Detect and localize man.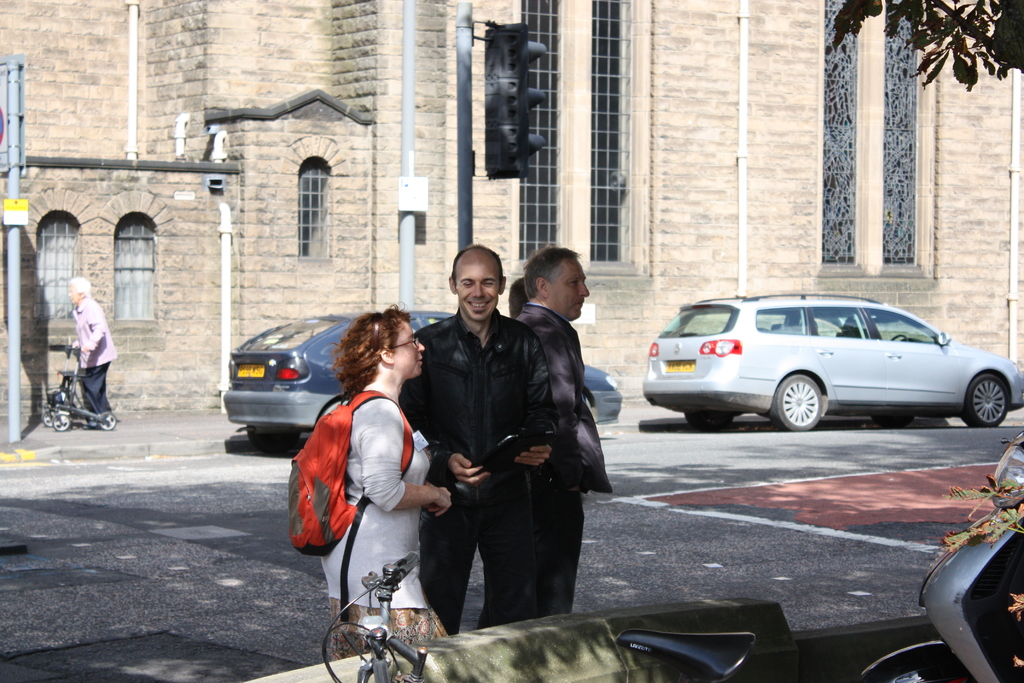
Localized at 396, 238, 561, 636.
